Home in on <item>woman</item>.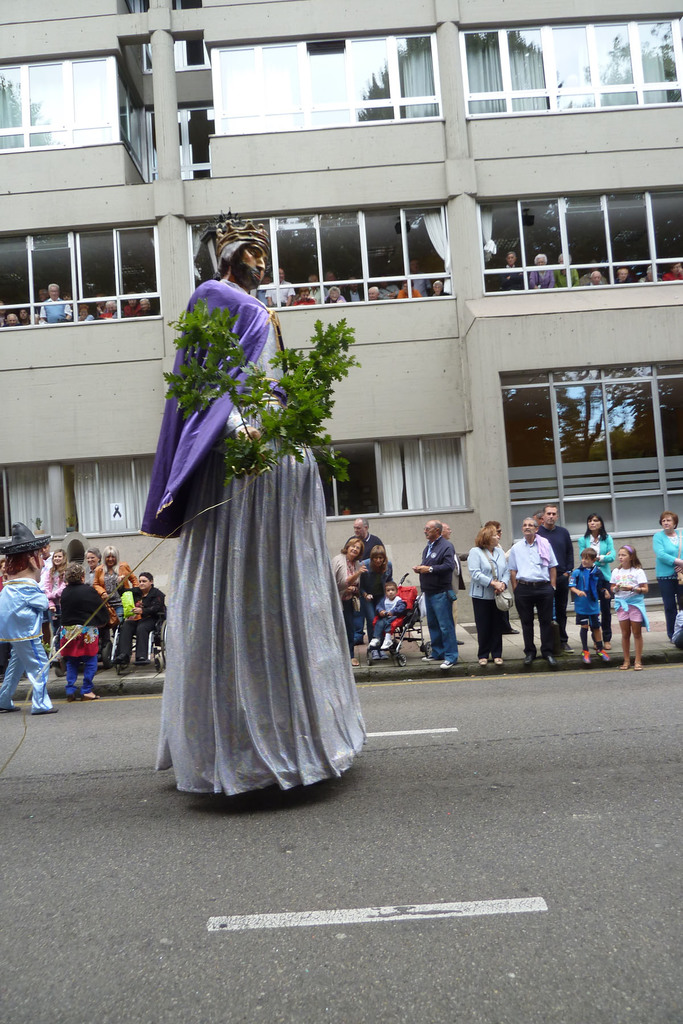
Homed in at 464:523:509:670.
